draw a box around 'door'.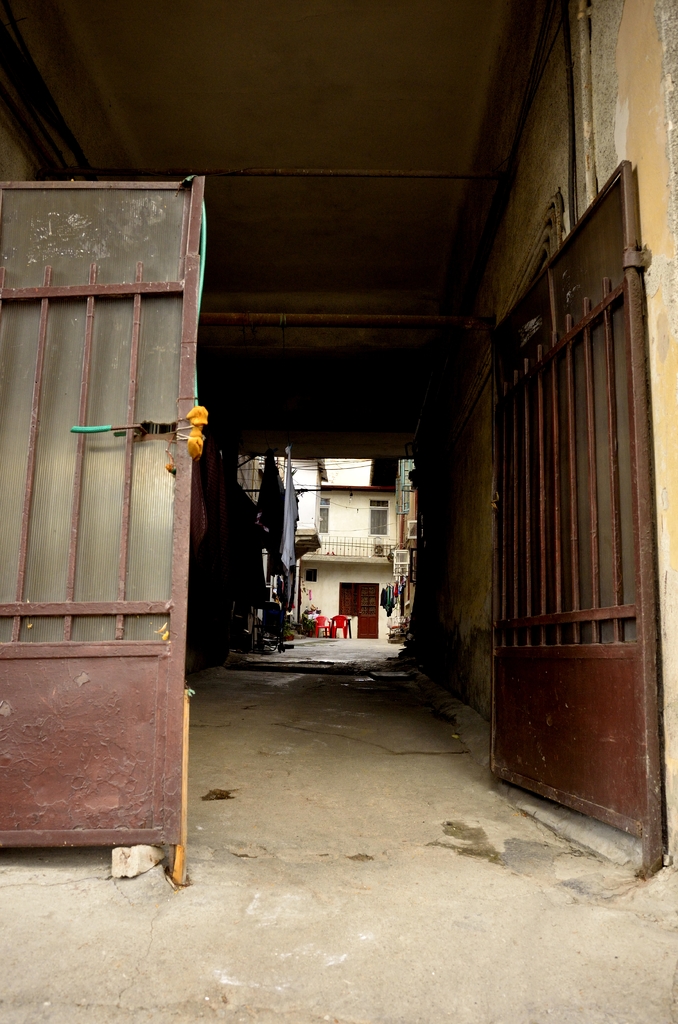
{"x1": 486, "y1": 159, "x2": 675, "y2": 879}.
